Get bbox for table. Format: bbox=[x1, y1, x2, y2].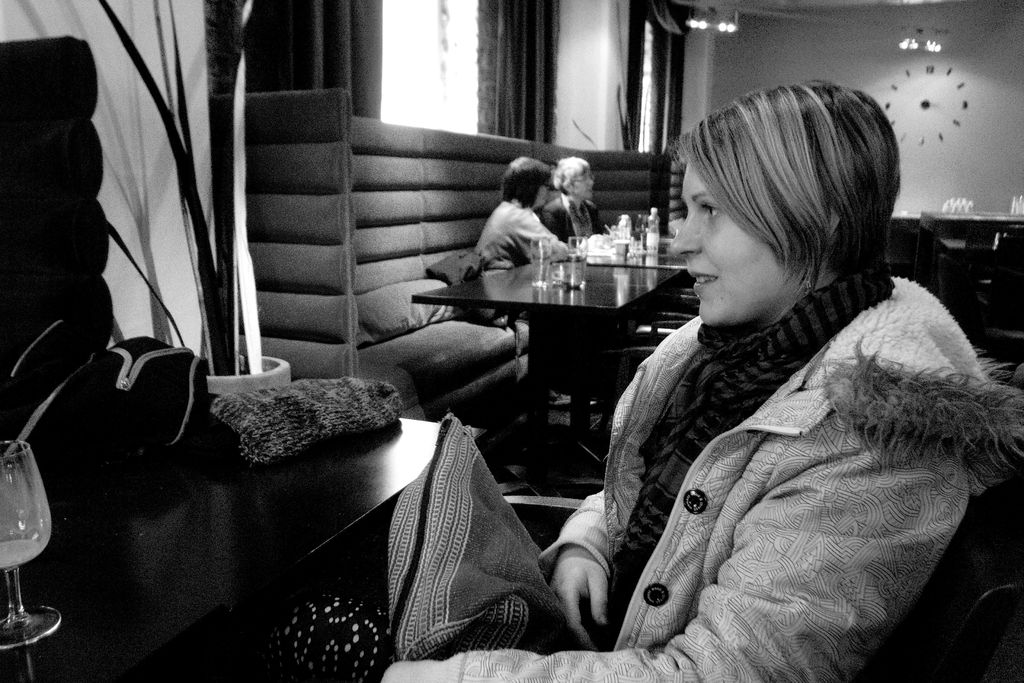
bbox=[398, 242, 707, 390].
